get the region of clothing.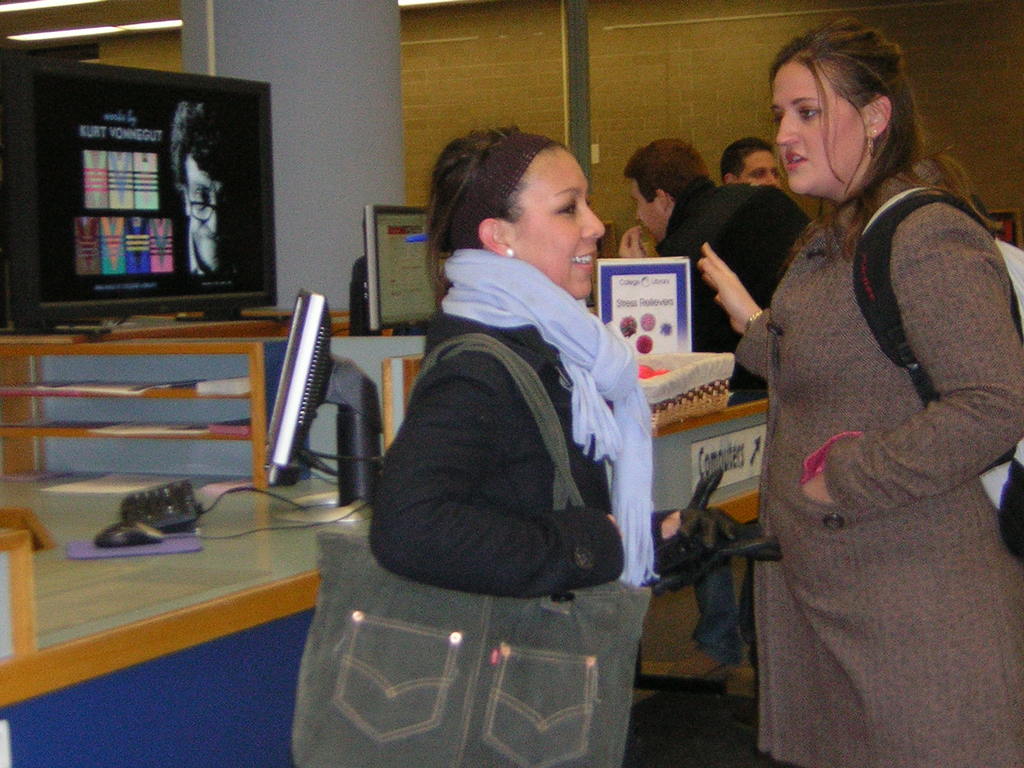
bbox=[658, 178, 812, 660].
